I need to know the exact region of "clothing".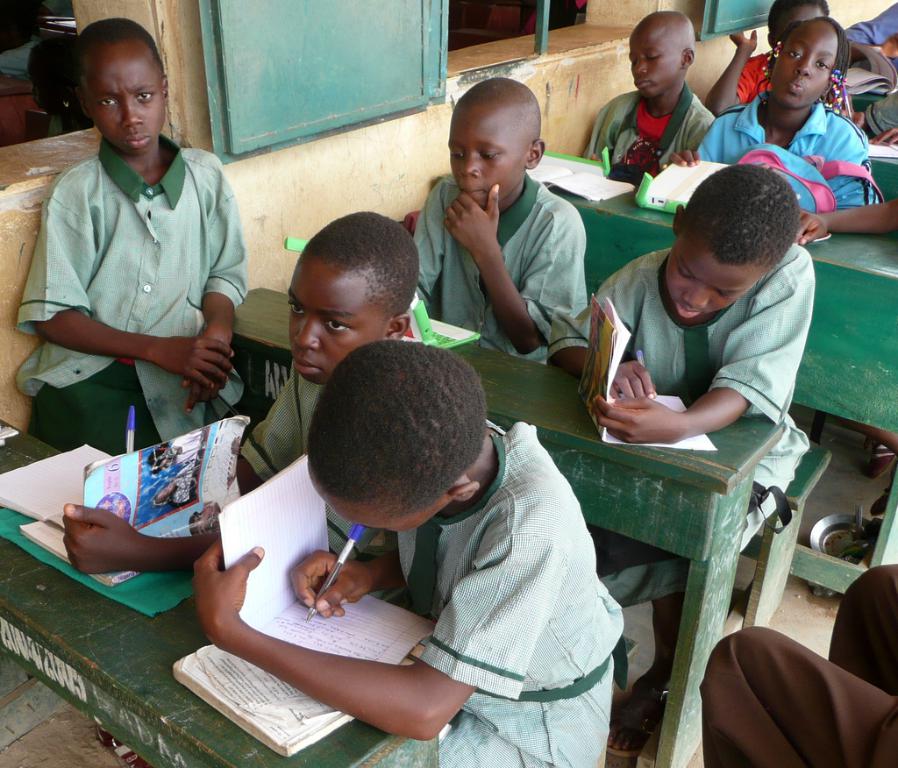
Region: <box>239,336,413,537</box>.
